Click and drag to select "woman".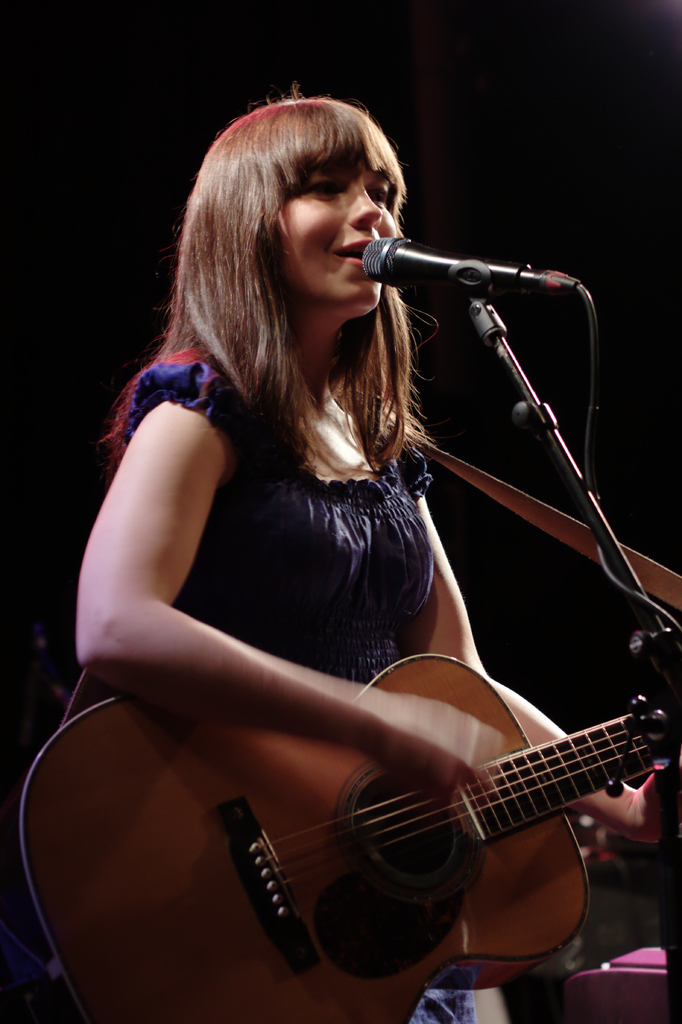
Selection: region(50, 84, 636, 1023).
